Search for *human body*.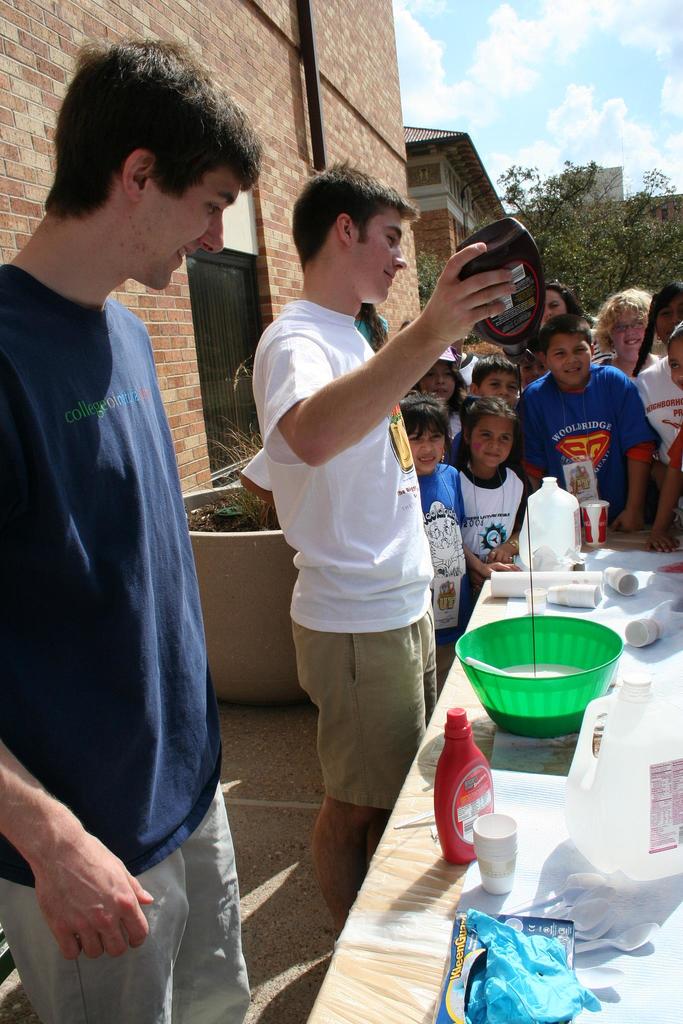
Found at detection(239, 239, 521, 940).
